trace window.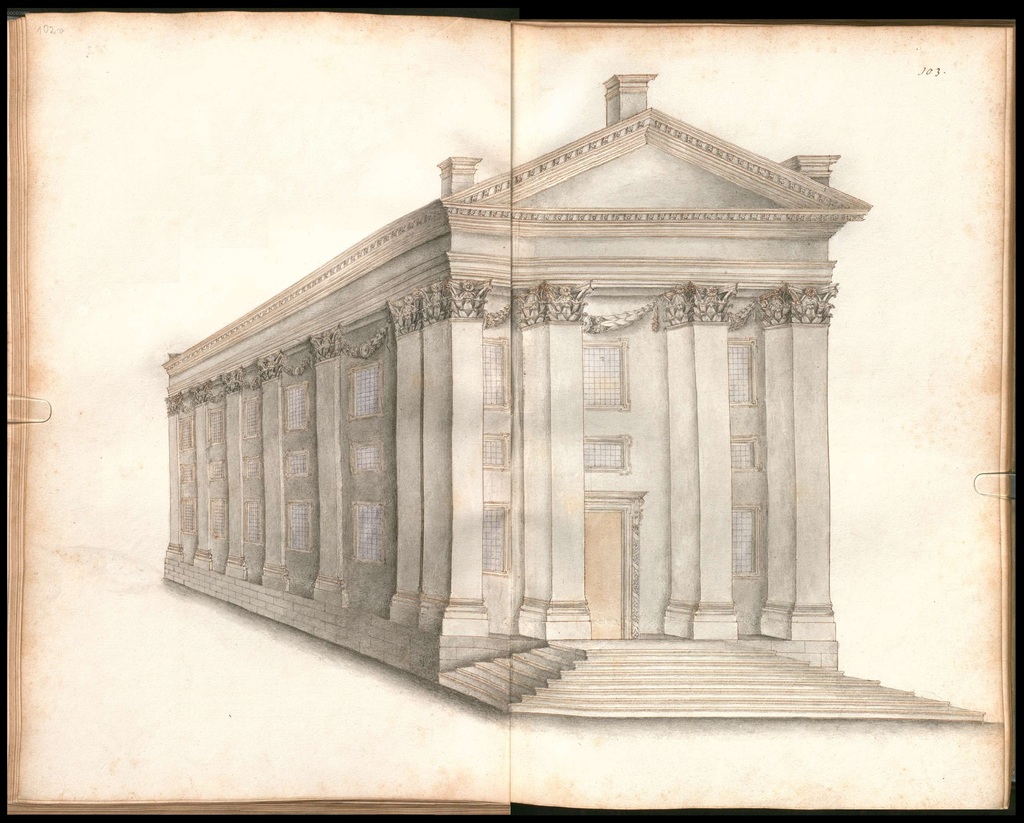
Traced to (204, 491, 227, 542).
